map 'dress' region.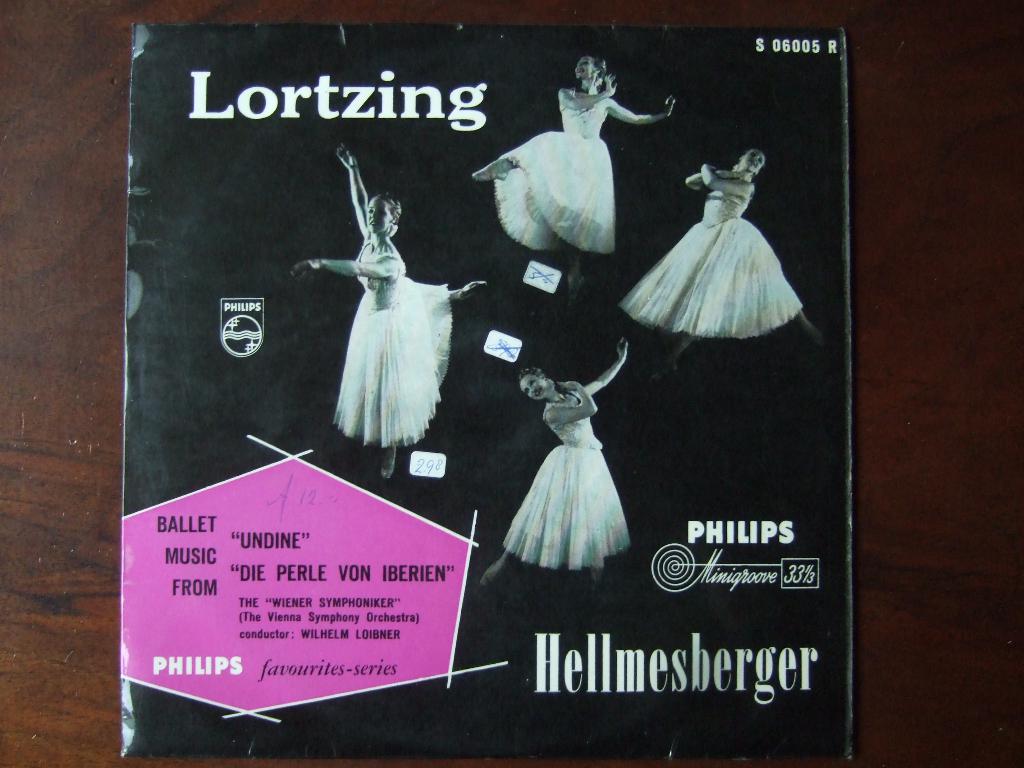
Mapped to <bbox>483, 88, 621, 257</bbox>.
